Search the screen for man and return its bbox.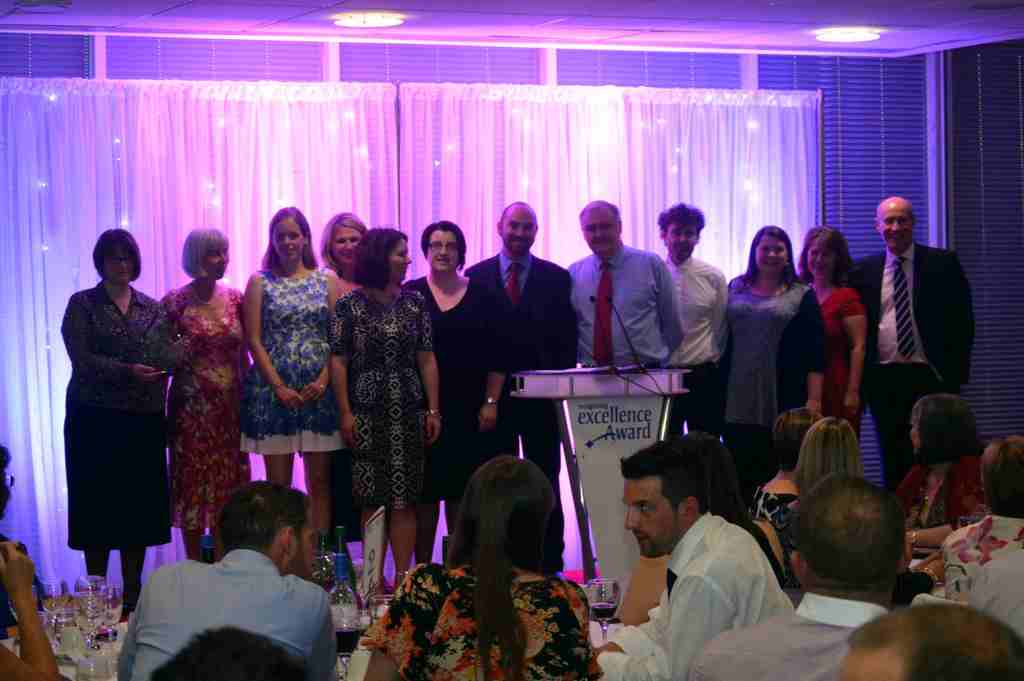
Found: <bbox>118, 480, 347, 680</bbox>.
